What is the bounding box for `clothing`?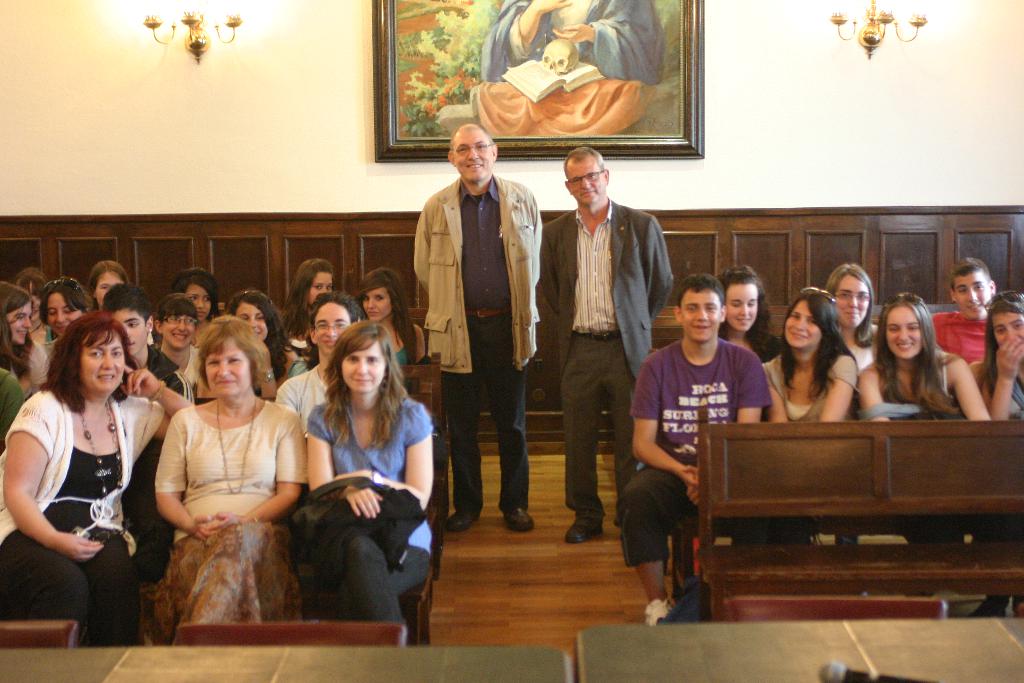
rect(19, 370, 154, 616).
